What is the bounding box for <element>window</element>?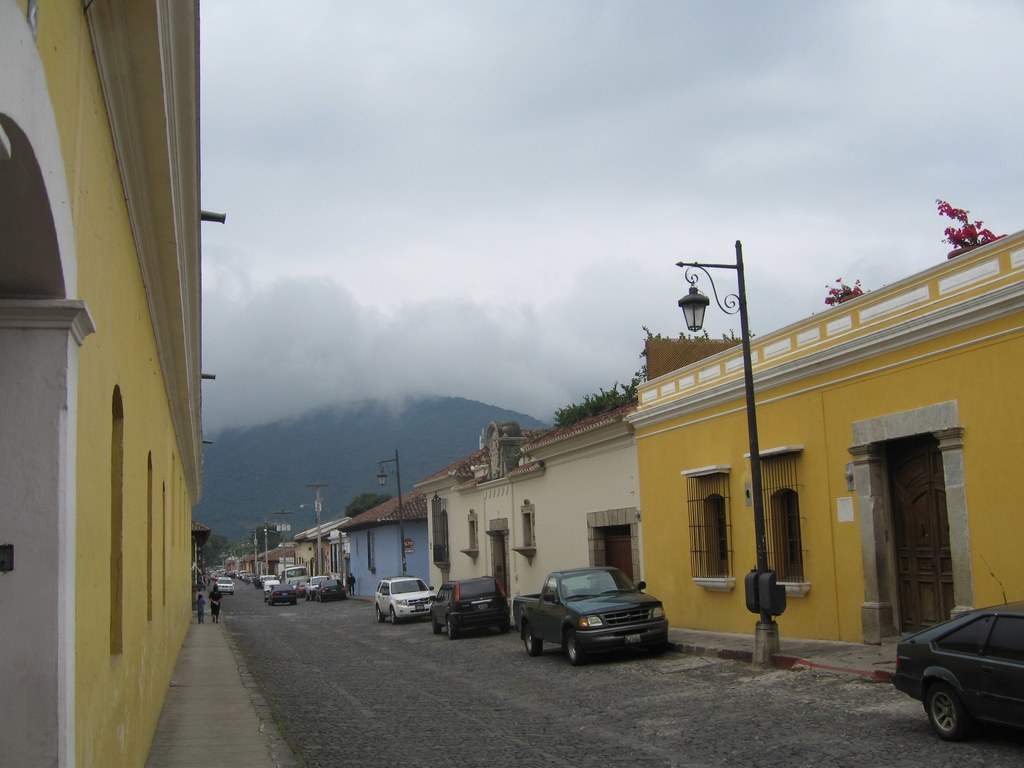
(x1=163, y1=480, x2=168, y2=605).
